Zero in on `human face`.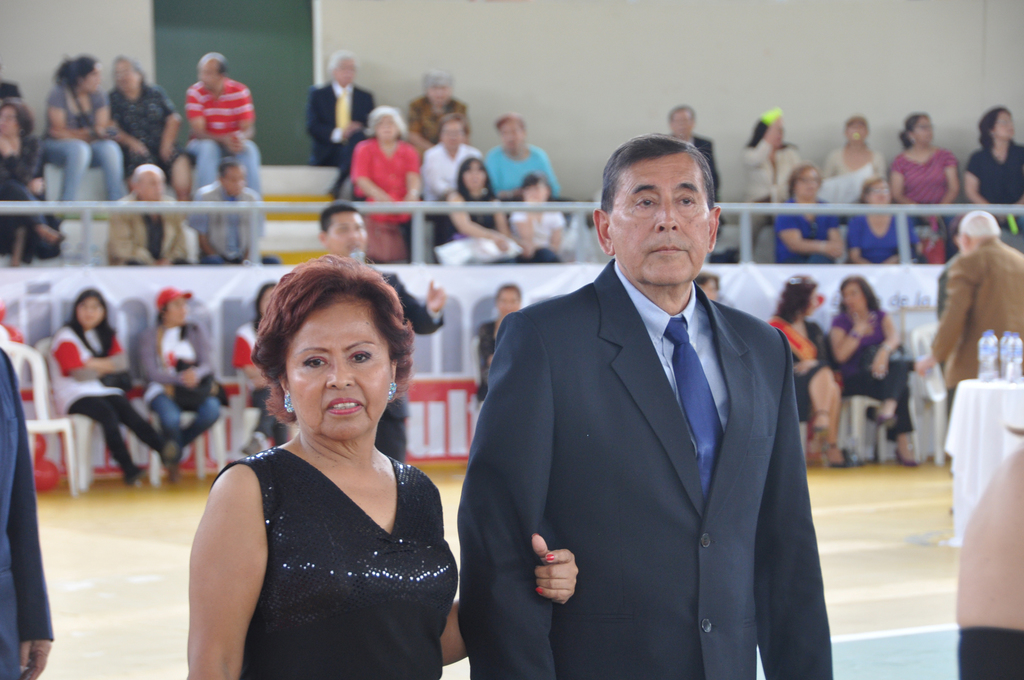
Zeroed in: x1=799 y1=170 x2=819 y2=198.
